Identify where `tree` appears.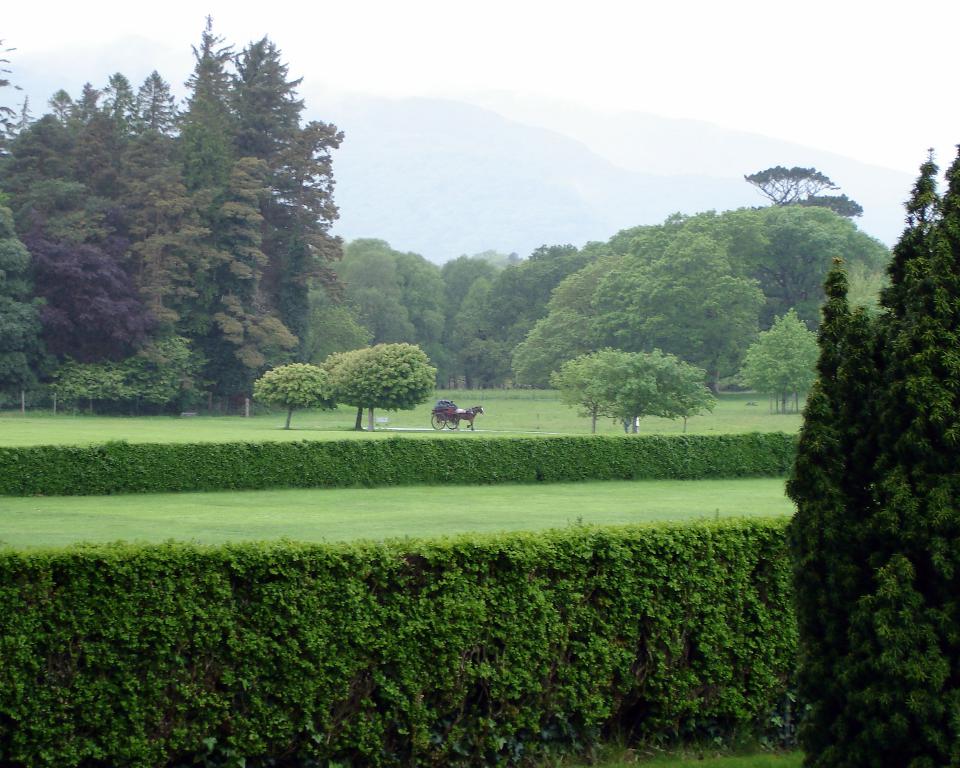
Appears at <bbox>781, 139, 959, 767</bbox>.
